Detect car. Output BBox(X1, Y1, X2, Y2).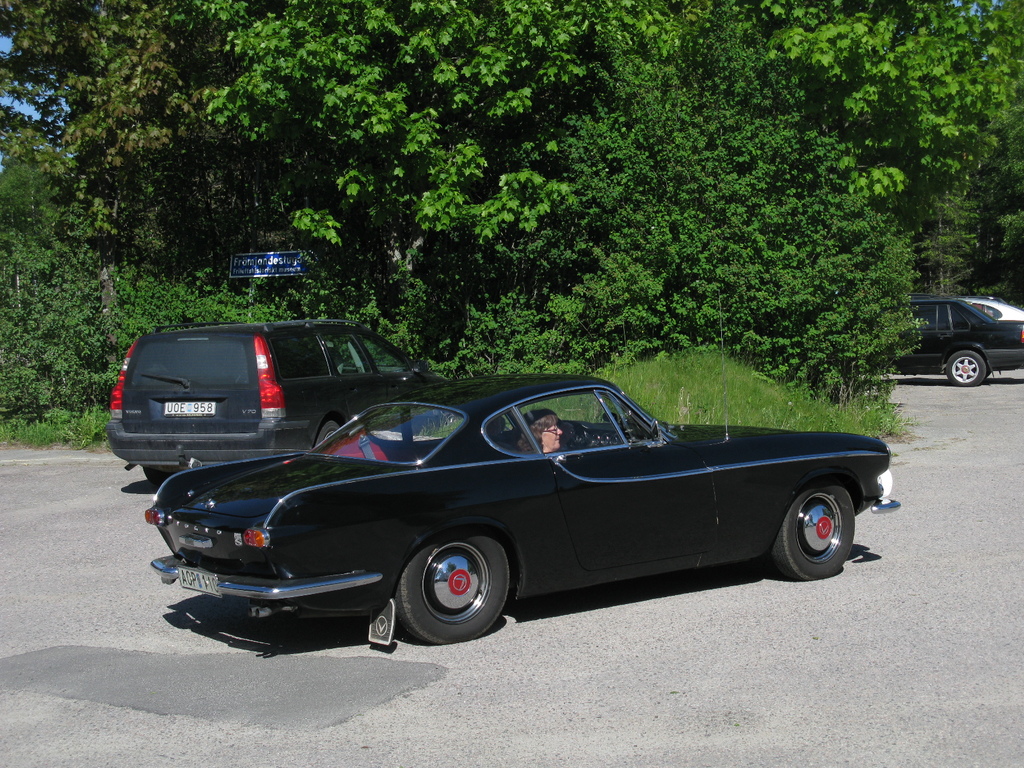
BBox(964, 296, 1021, 320).
